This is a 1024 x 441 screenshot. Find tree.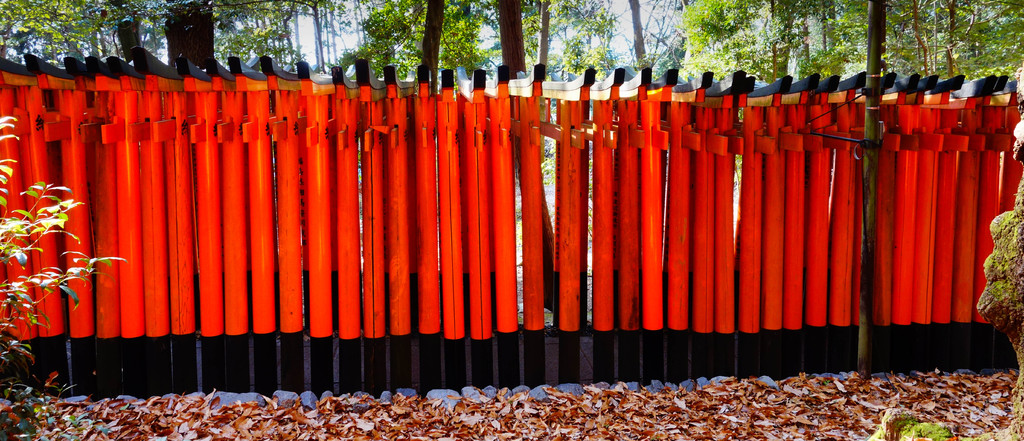
Bounding box: {"x1": 868, "y1": 55, "x2": 1023, "y2": 440}.
